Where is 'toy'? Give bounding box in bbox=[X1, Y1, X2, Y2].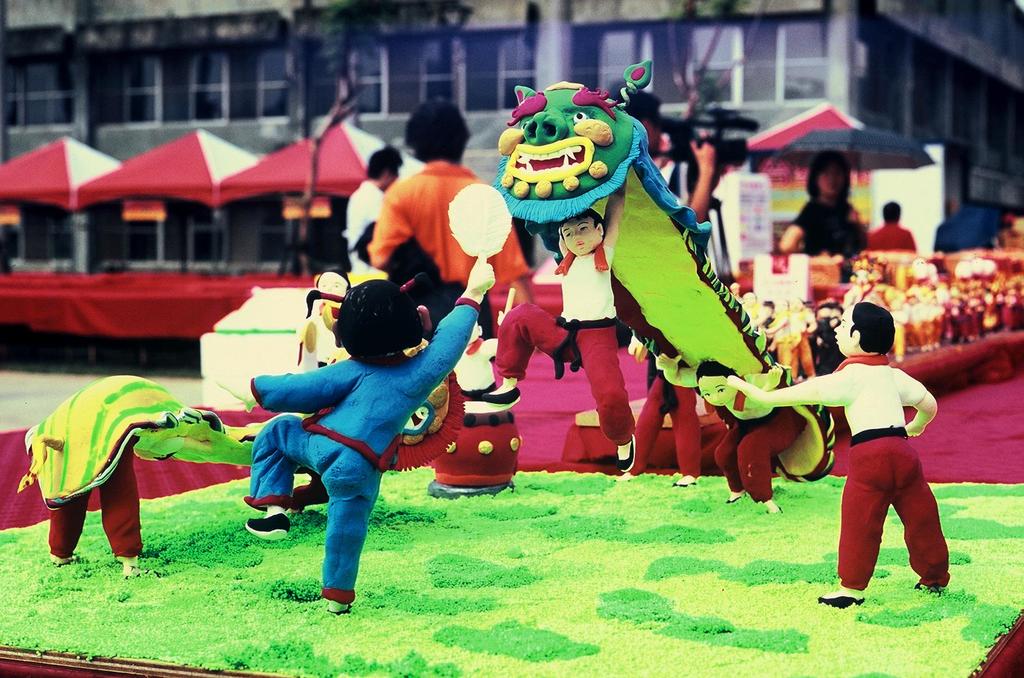
bbox=[477, 54, 838, 532].
